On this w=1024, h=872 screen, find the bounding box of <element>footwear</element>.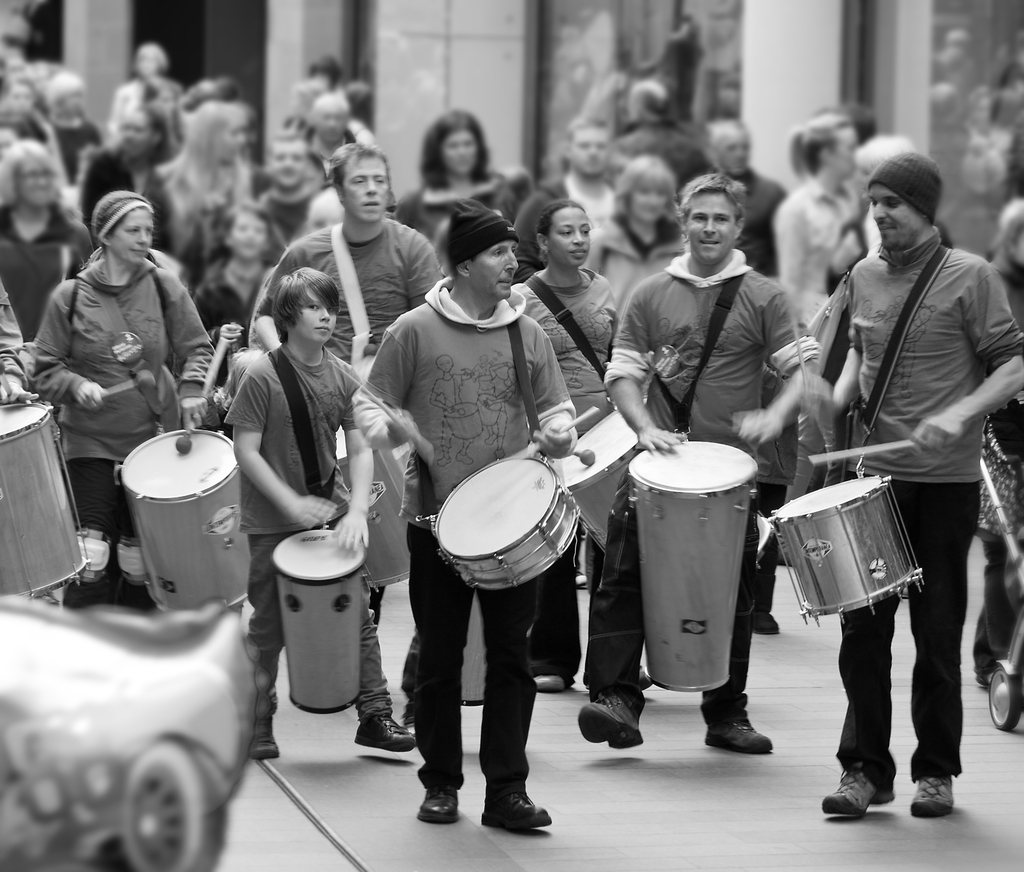
Bounding box: bbox=(753, 608, 786, 634).
